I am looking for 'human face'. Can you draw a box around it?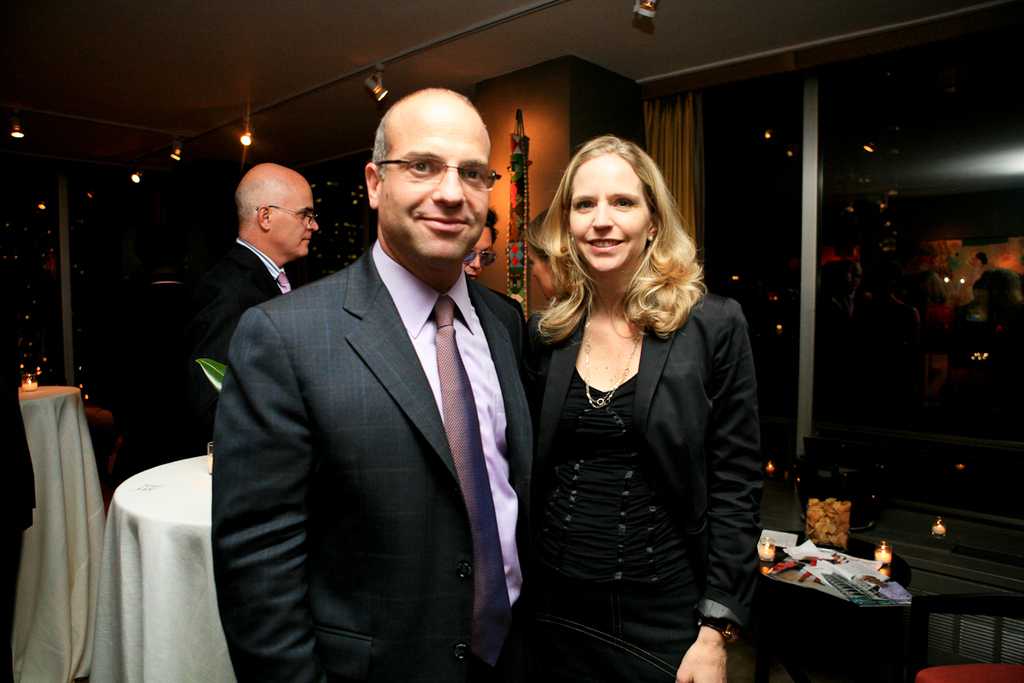
Sure, the bounding box is (left=528, top=245, right=555, bottom=299).
